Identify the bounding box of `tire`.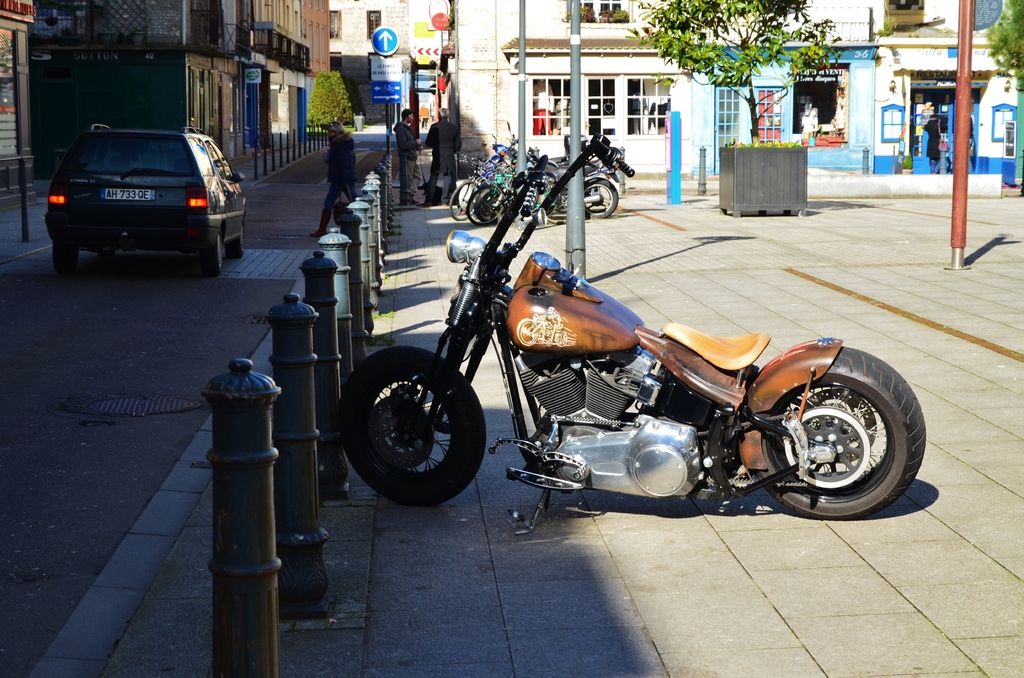
BBox(232, 214, 248, 259).
